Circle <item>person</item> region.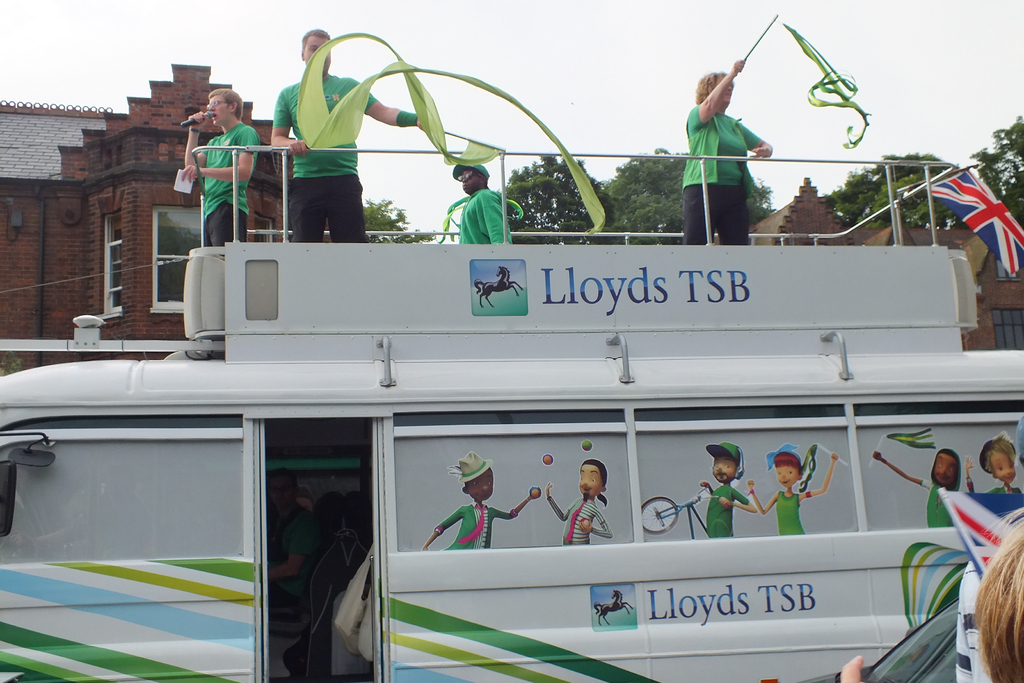
Region: x1=844, y1=508, x2=1023, y2=680.
